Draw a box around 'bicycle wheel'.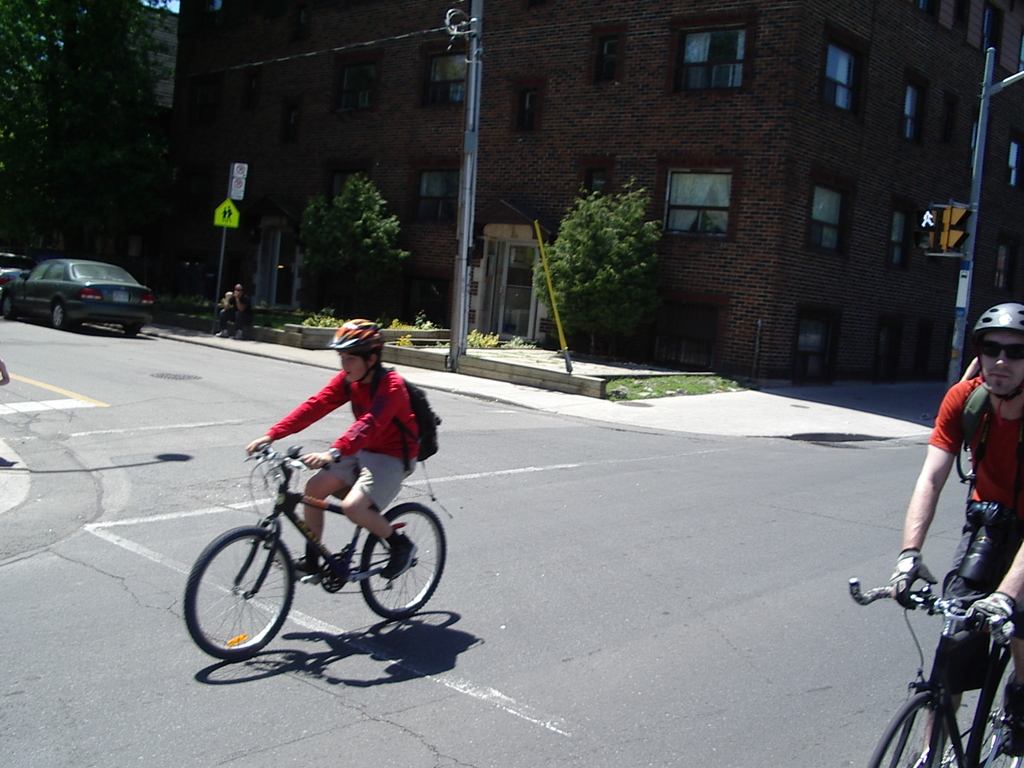
locate(361, 504, 442, 616).
